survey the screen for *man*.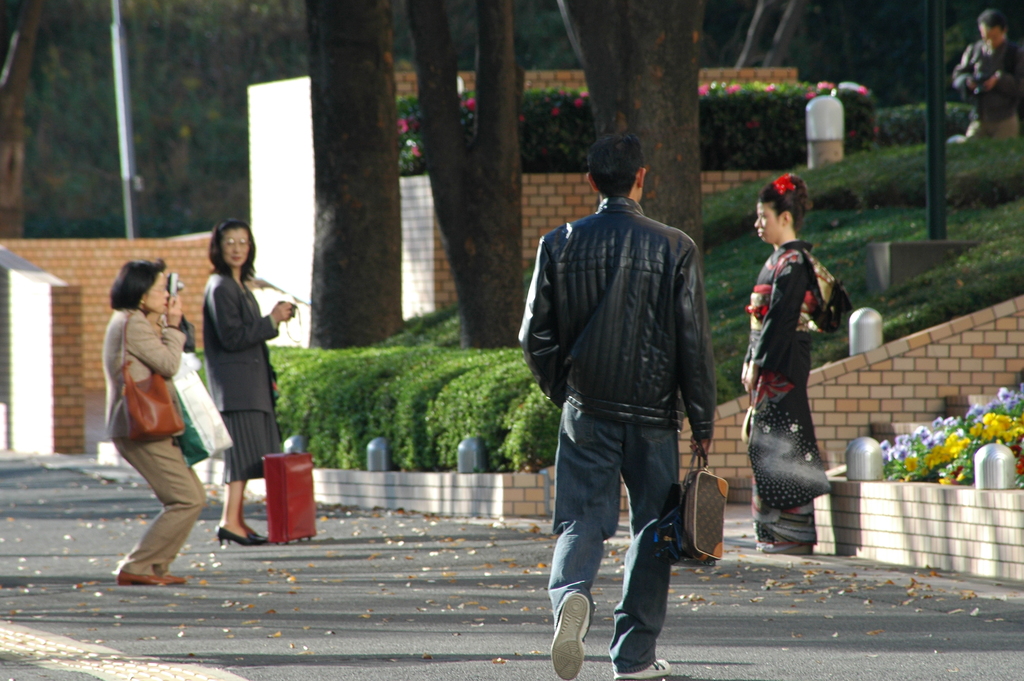
Survey found: BBox(952, 9, 1023, 139).
